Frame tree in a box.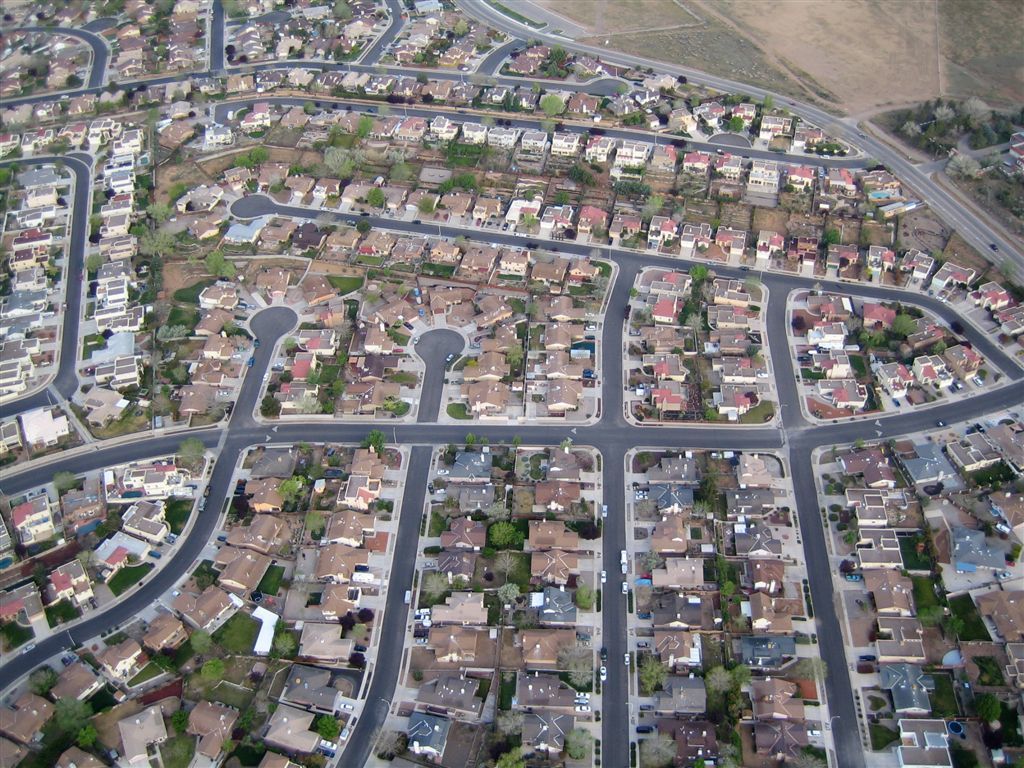
rect(494, 709, 527, 736).
